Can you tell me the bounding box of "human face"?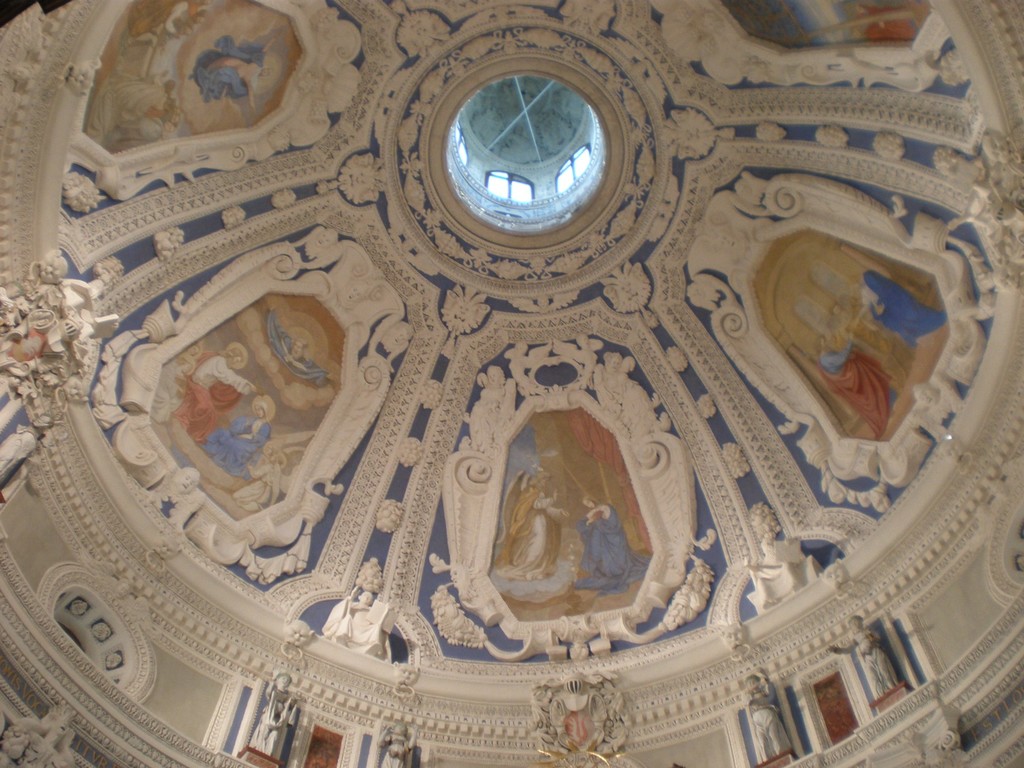
bbox=[584, 500, 596, 511].
